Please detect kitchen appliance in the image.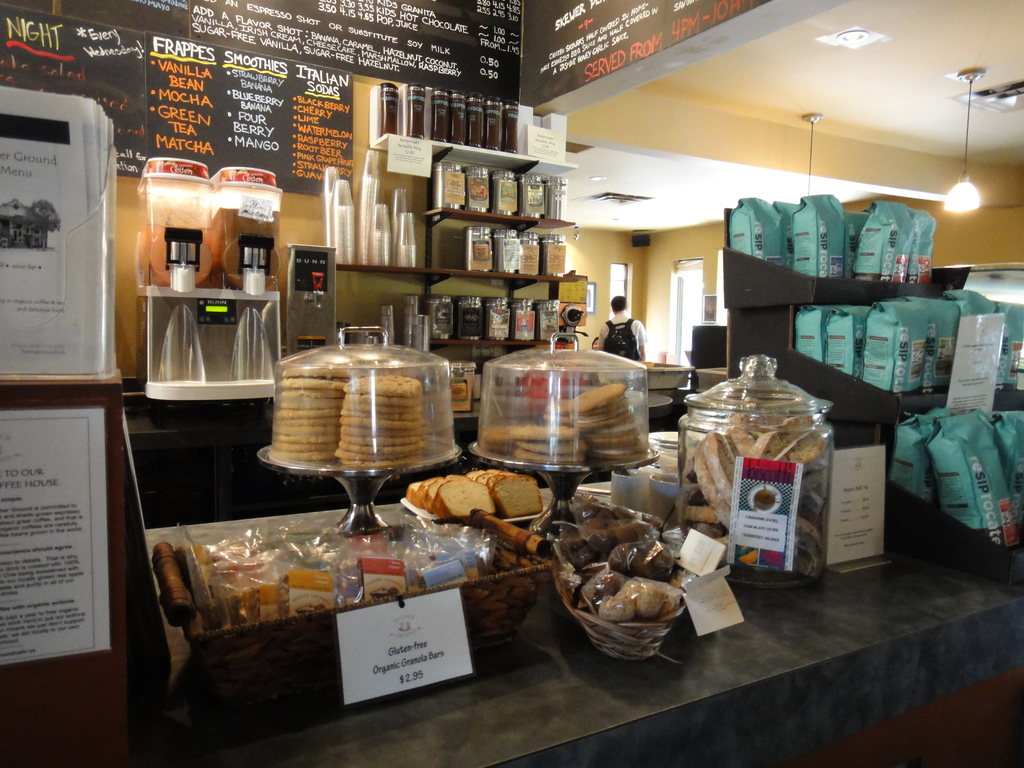
box(429, 298, 460, 340).
